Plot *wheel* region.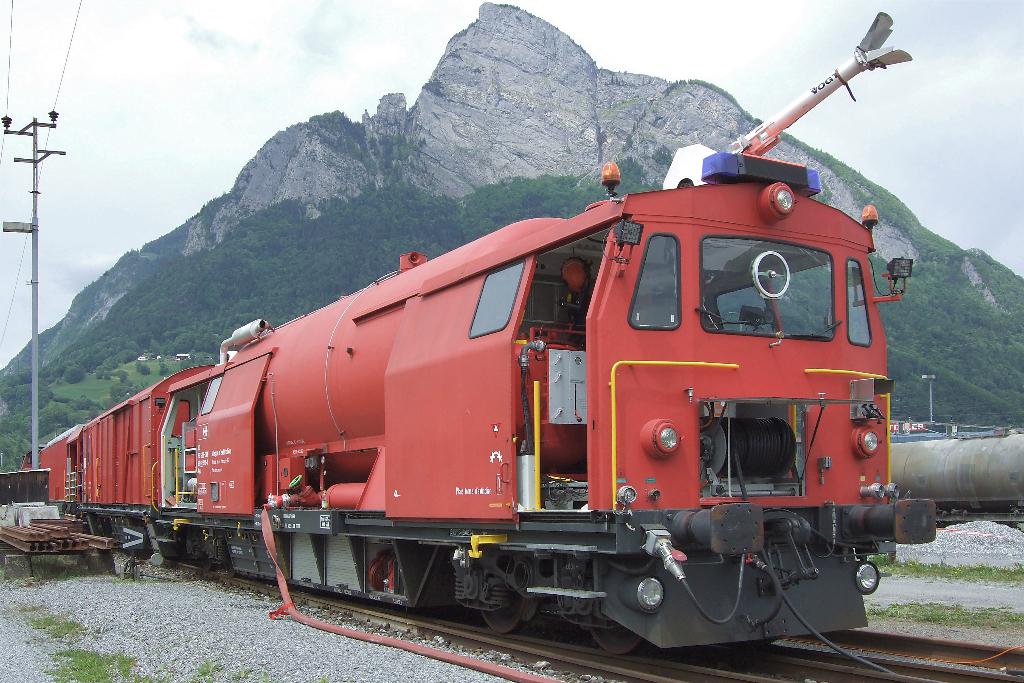
Plotted at box(482, 548, 524, 637).
